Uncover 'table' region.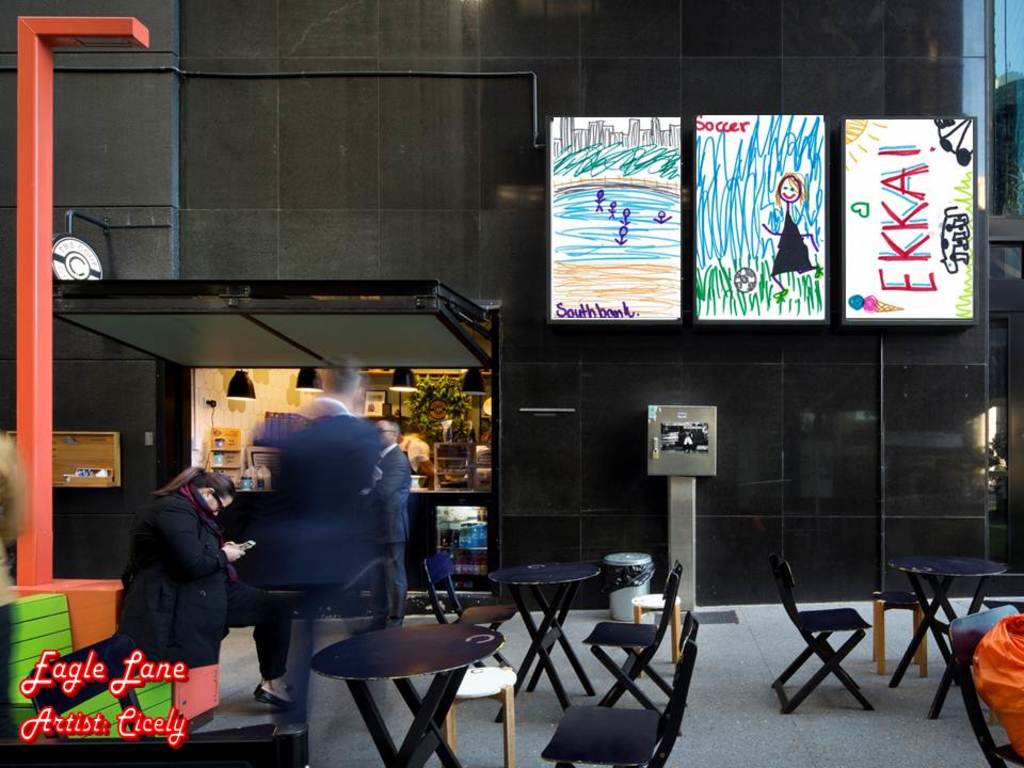
Uncovered: Rect(886, 531, 1019, 731).
